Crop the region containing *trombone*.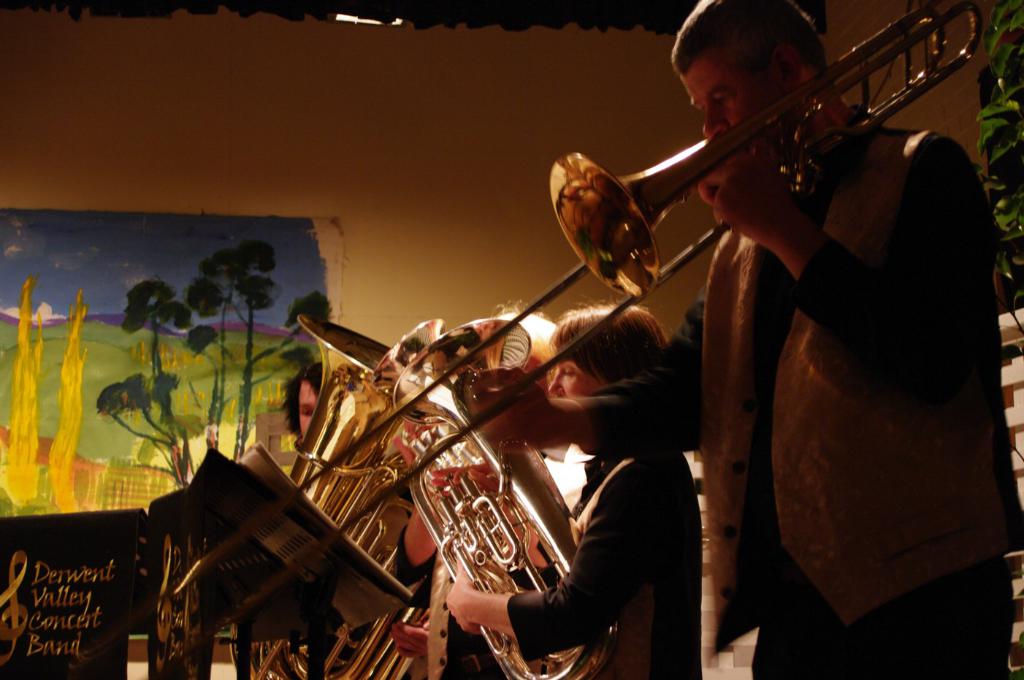
Crop region: <region>175, 0, 986, 636</region>.
